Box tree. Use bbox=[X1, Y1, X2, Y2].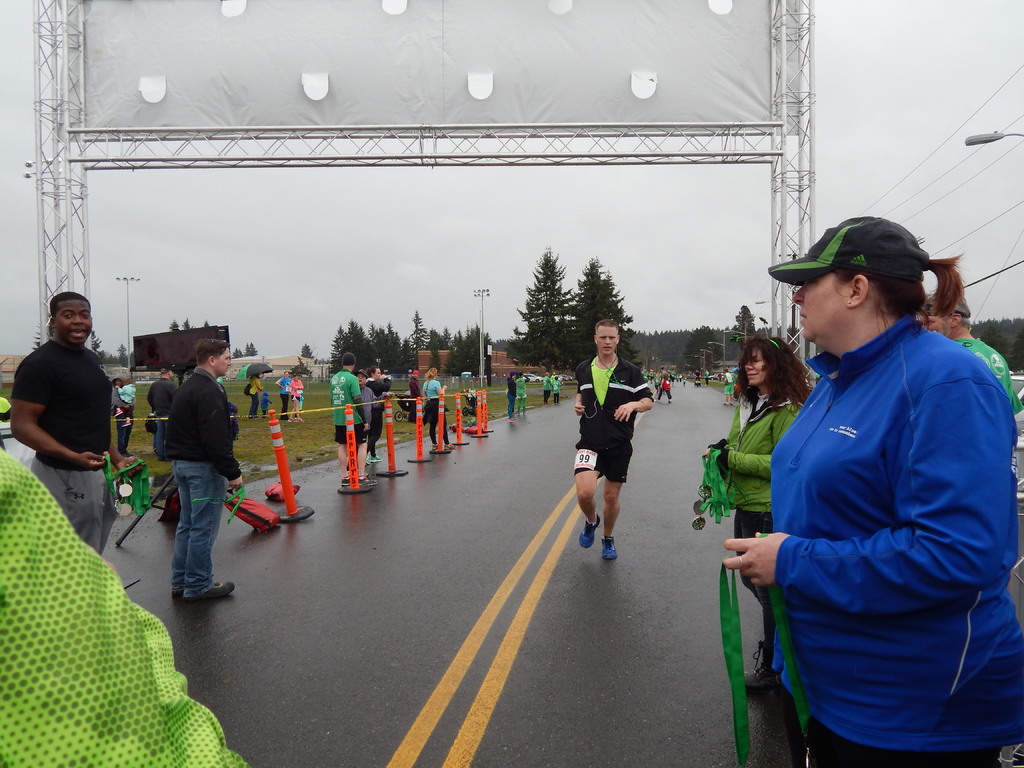
bbox=[298, 343, 314, 362].
